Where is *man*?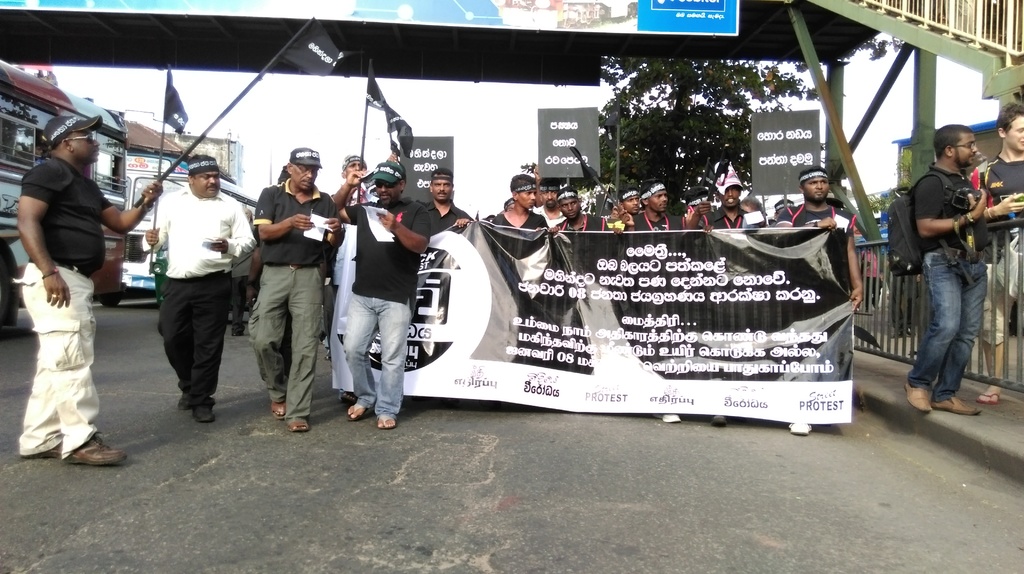
bbox=[336, 158, 431, 432].
